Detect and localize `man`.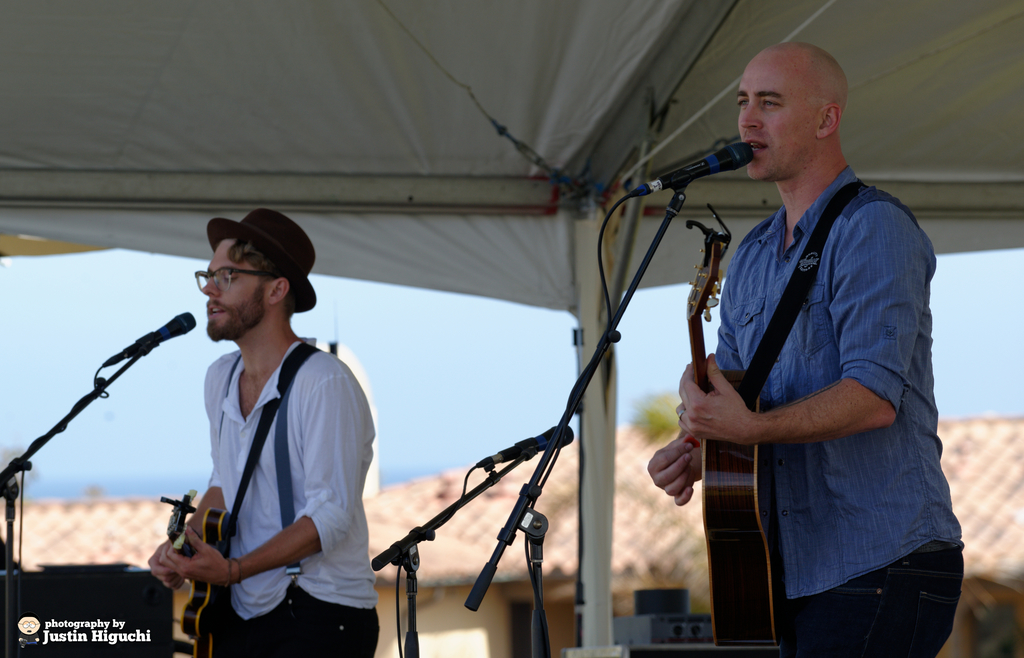
Localized at box=[647, 41, 967, 657].
